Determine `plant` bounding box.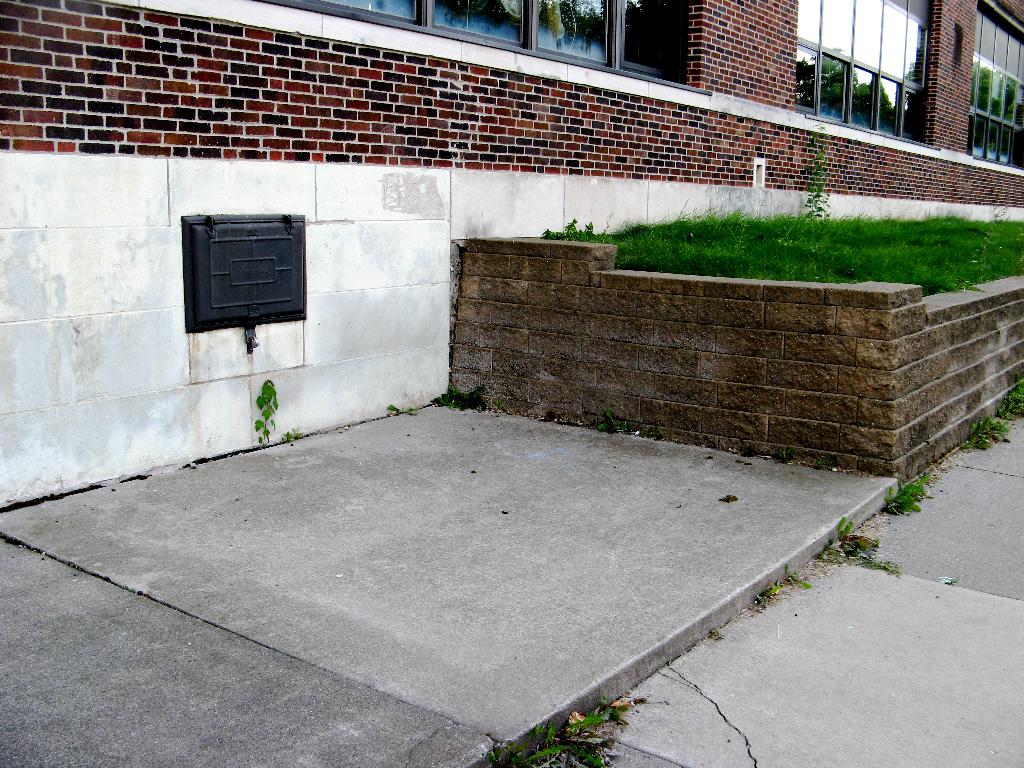
Determined: crop(993, 382, 1023, 418).
